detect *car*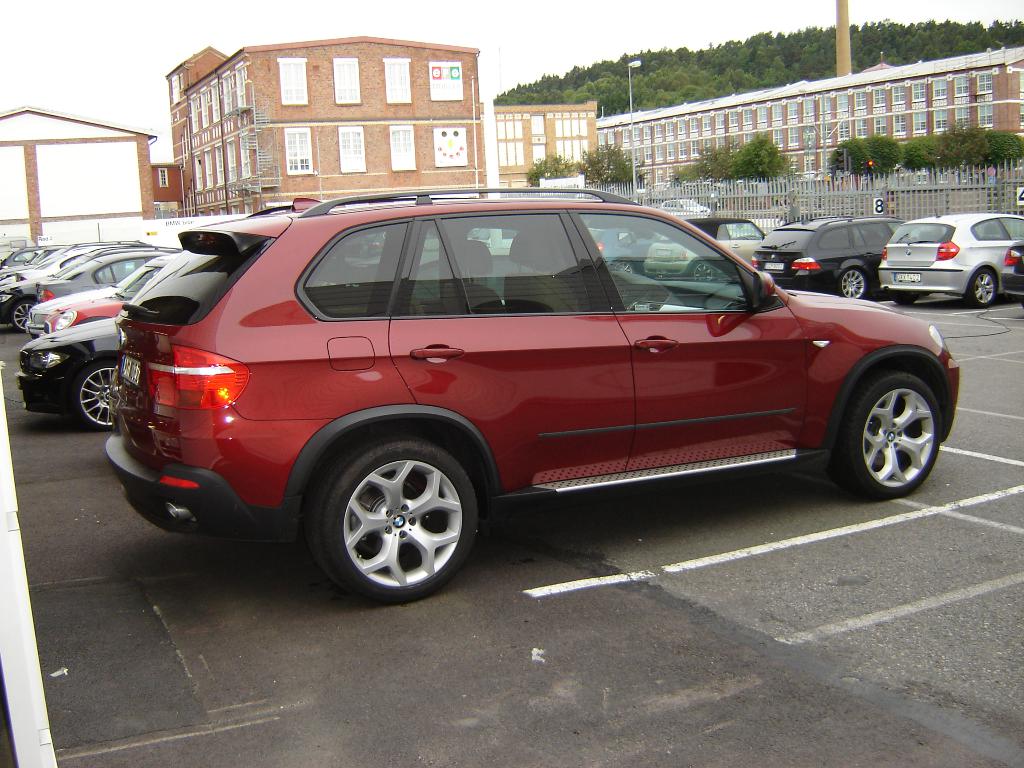
(588,224,676,260)
